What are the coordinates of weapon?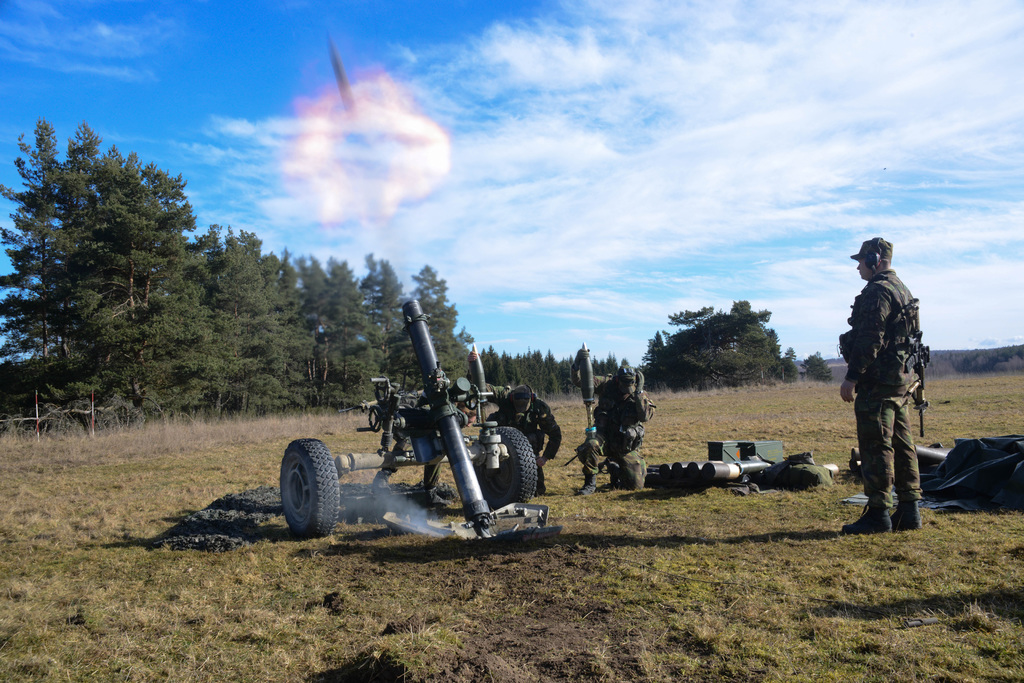
detection(900, 294, 933, 438).
